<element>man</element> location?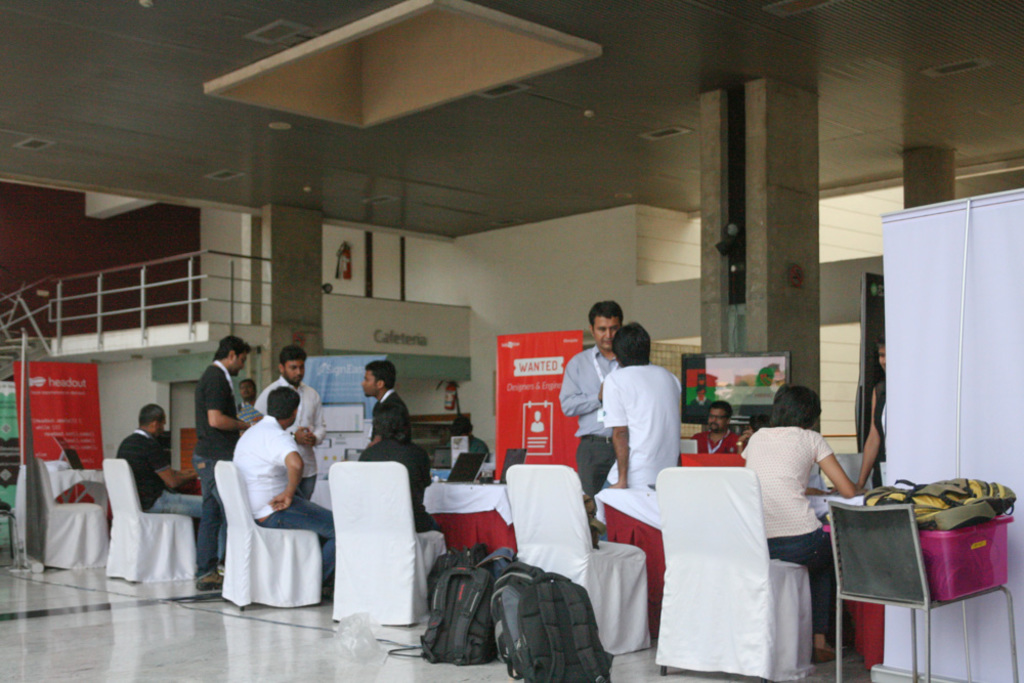
115 399 229 577
